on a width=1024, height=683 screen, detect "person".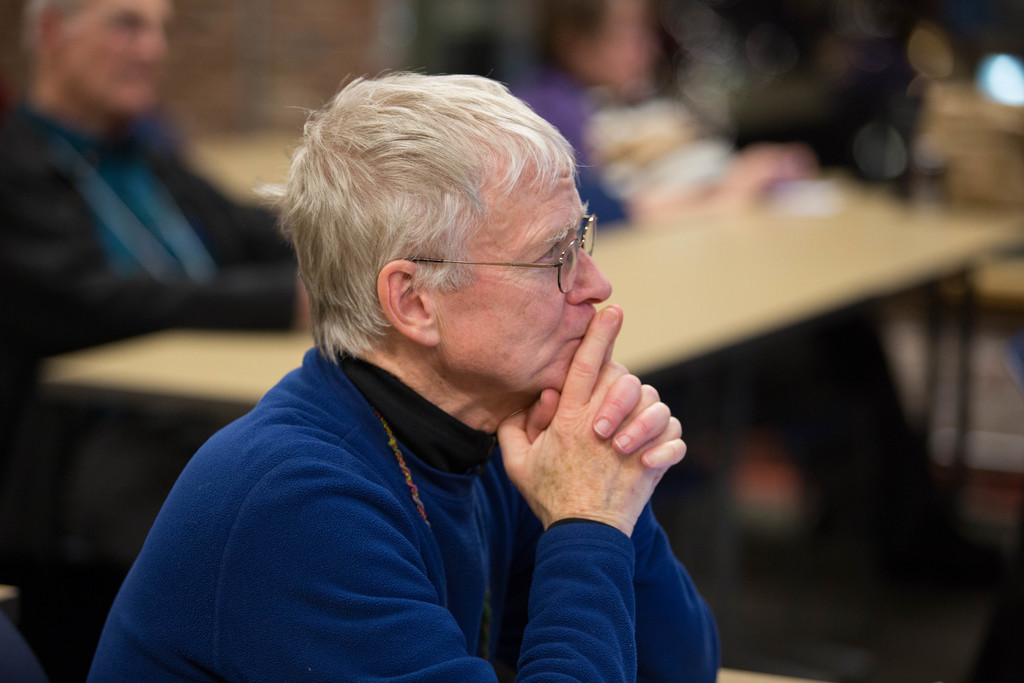
l=116, t=53, r=748, b=682.
